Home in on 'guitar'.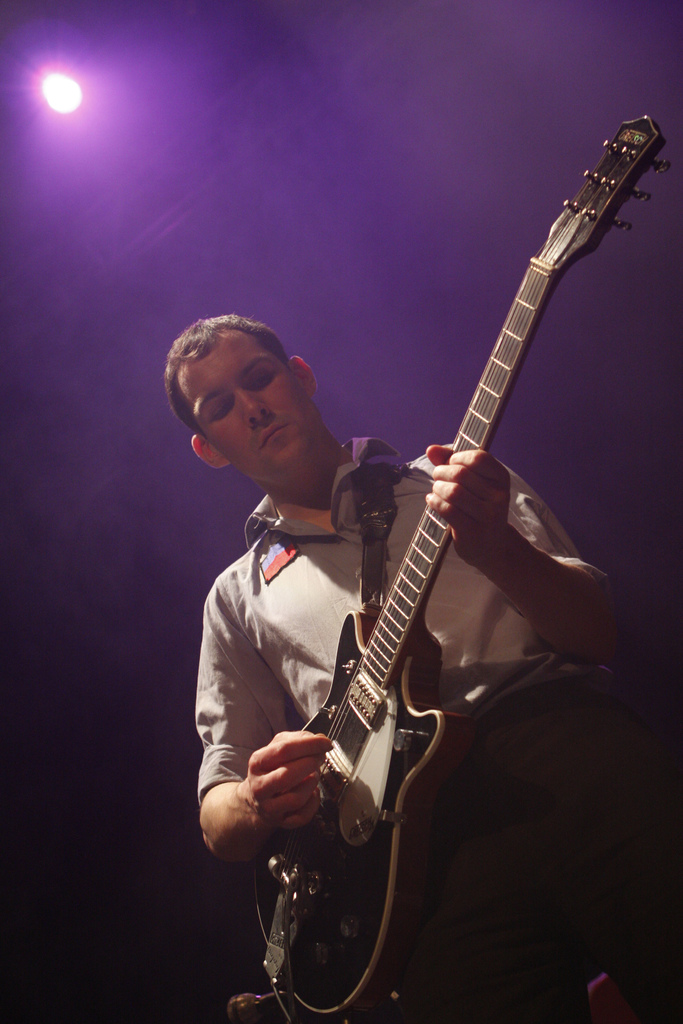
Homed in at (left=204, top=144, right=619, bottom=975).
